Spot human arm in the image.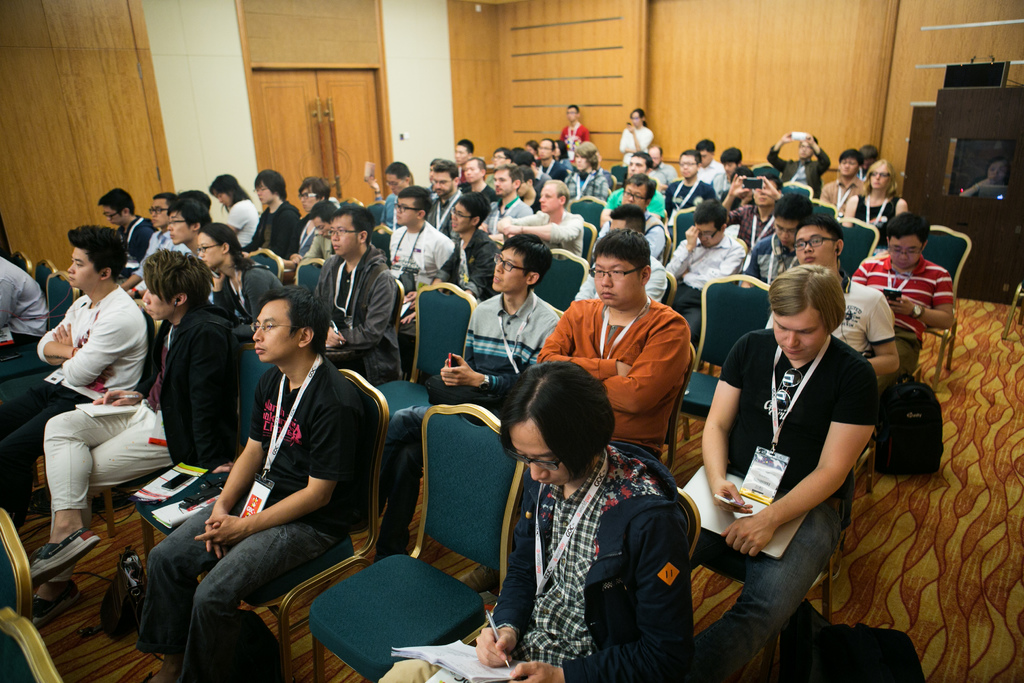
human arm found at 606:313:696:416.
